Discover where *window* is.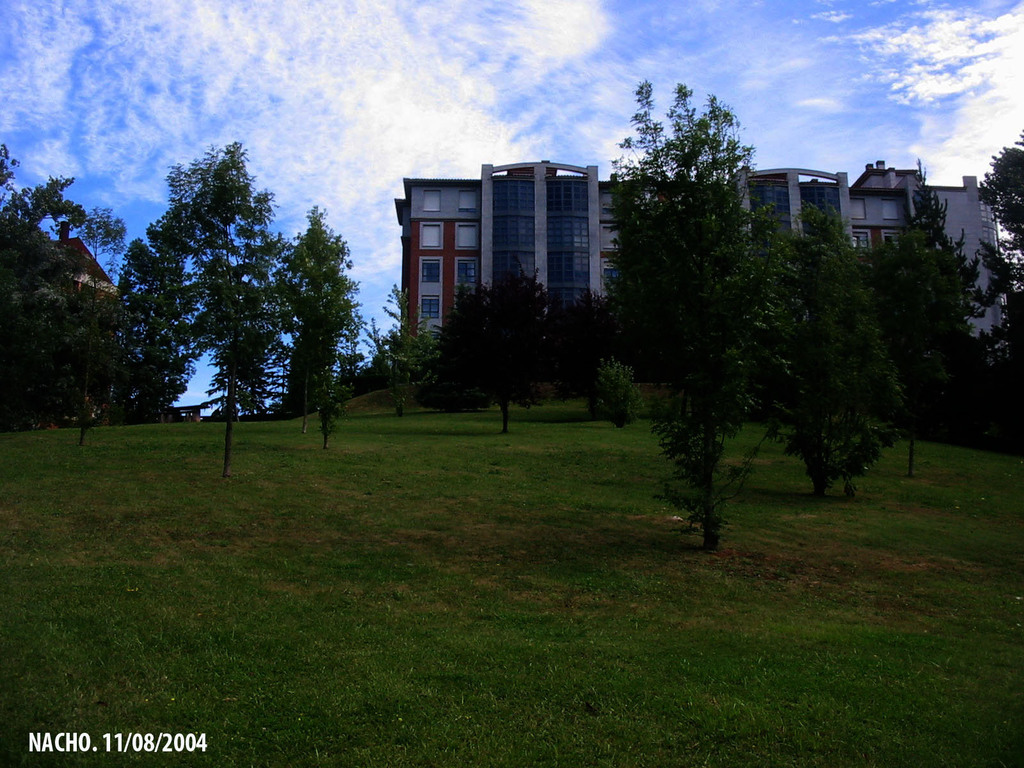
Discovered at x1=601 y1=265 x2=622 y2=287.
